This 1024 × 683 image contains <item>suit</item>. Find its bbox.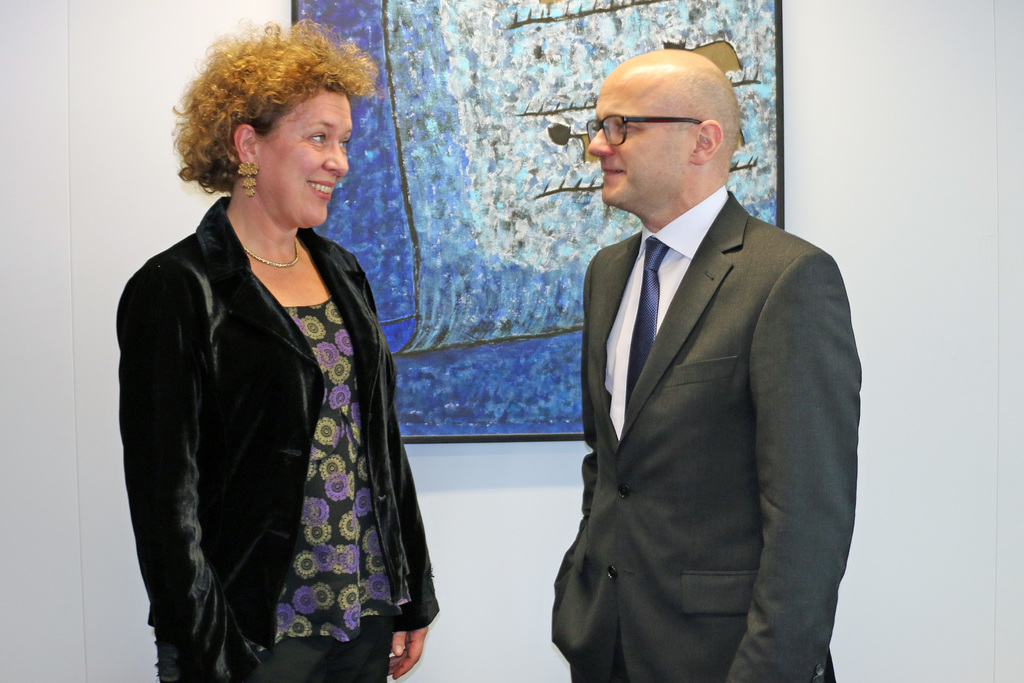
bbox(549, 183, 863, 682).
